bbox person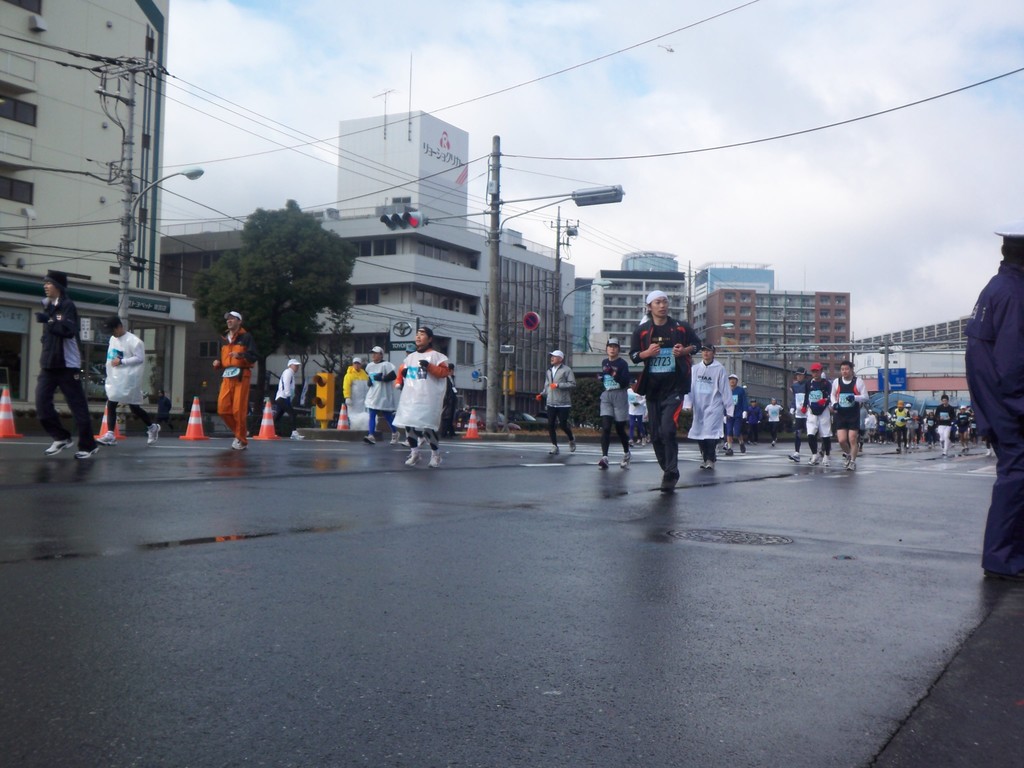
locate(342, 355, 387, 438)
